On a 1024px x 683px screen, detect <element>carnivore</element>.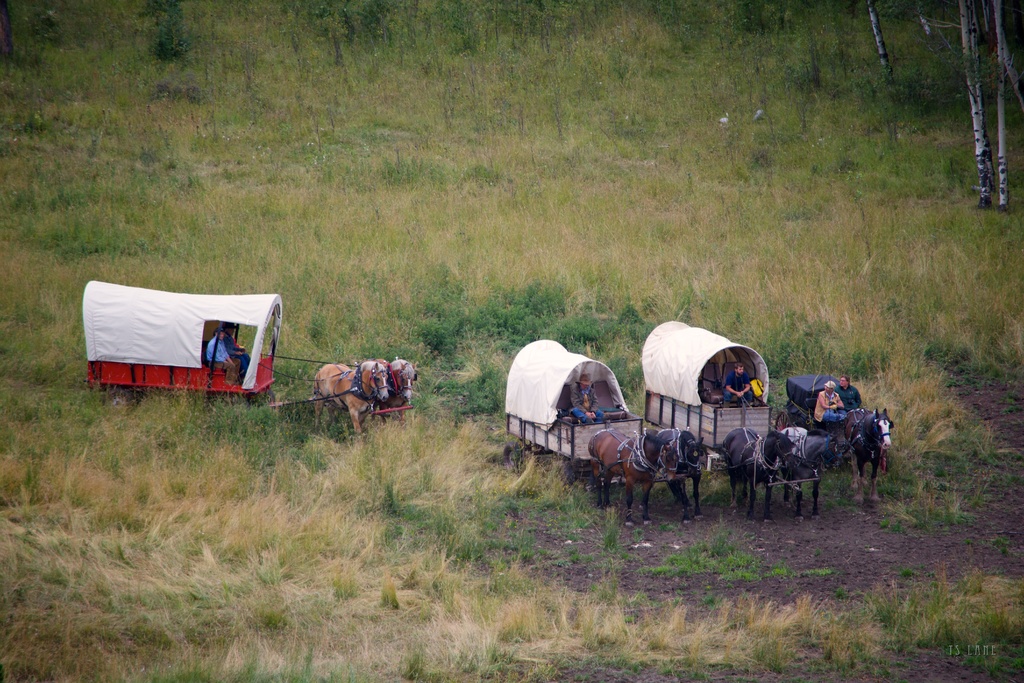
716 357 778 407.
